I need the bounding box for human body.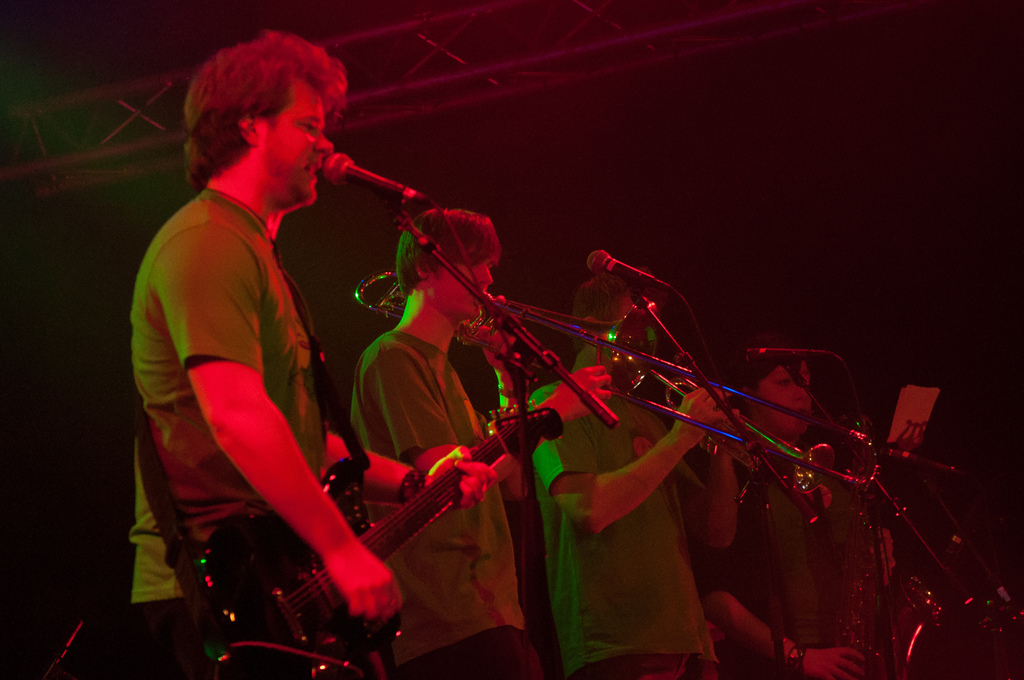
Here it is: (x1=534, y1=281, x2=742, y2=677).
